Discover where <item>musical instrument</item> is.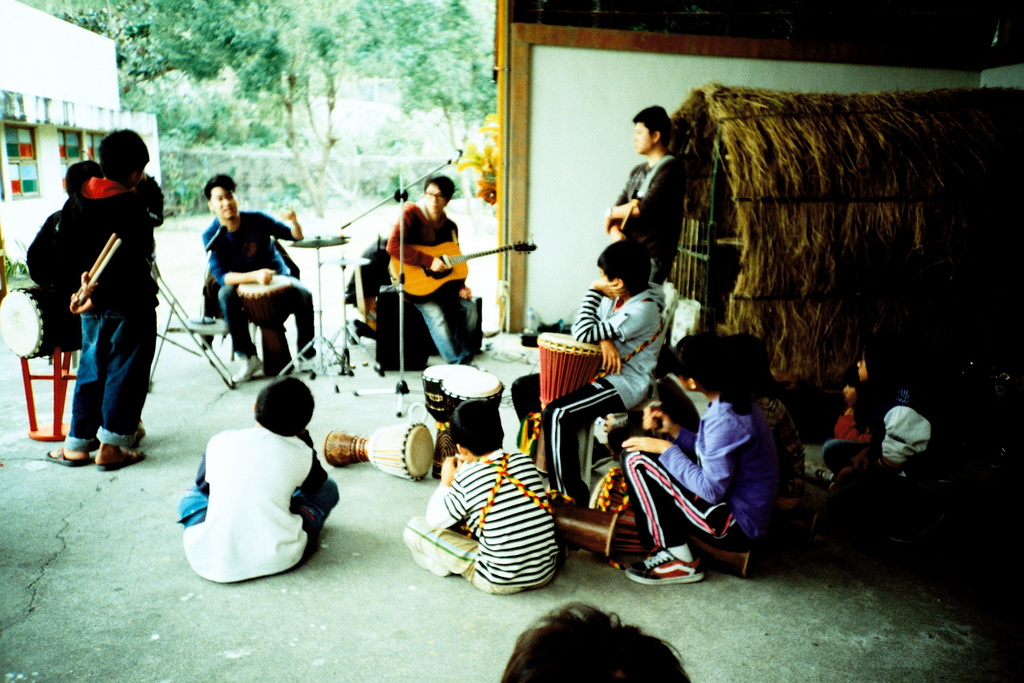
Discovered at 234:272:304:378.
